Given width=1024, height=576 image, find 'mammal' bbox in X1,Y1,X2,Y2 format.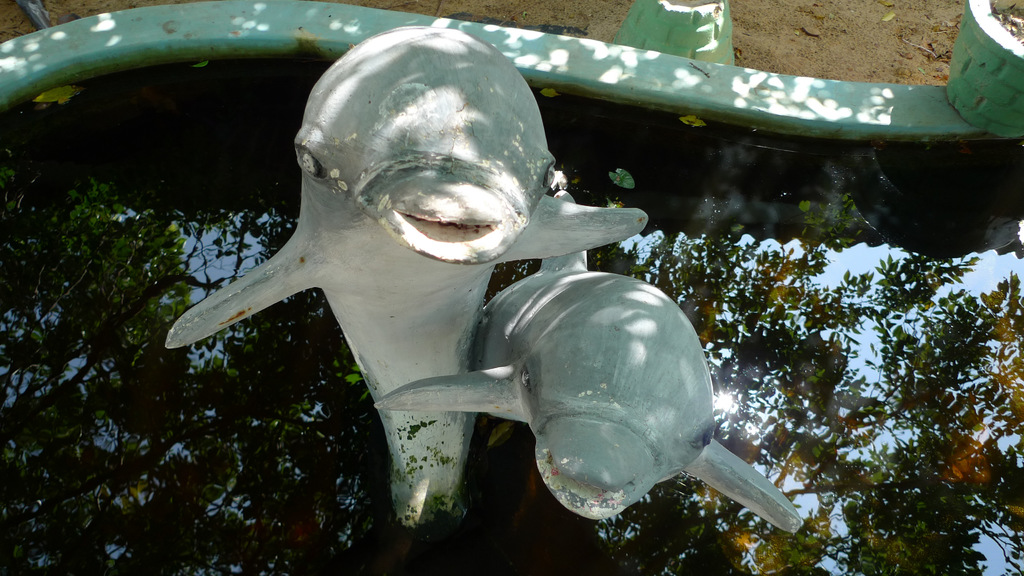
370,184,801,534.
